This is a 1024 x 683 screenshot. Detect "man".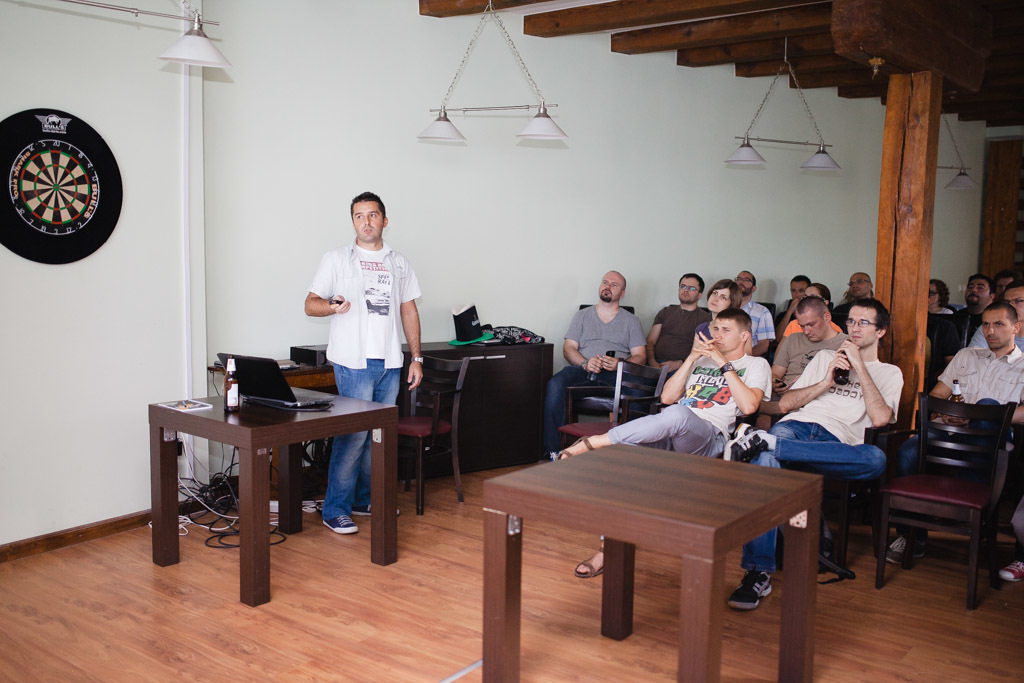
crop(955, 275, 993, 344).
